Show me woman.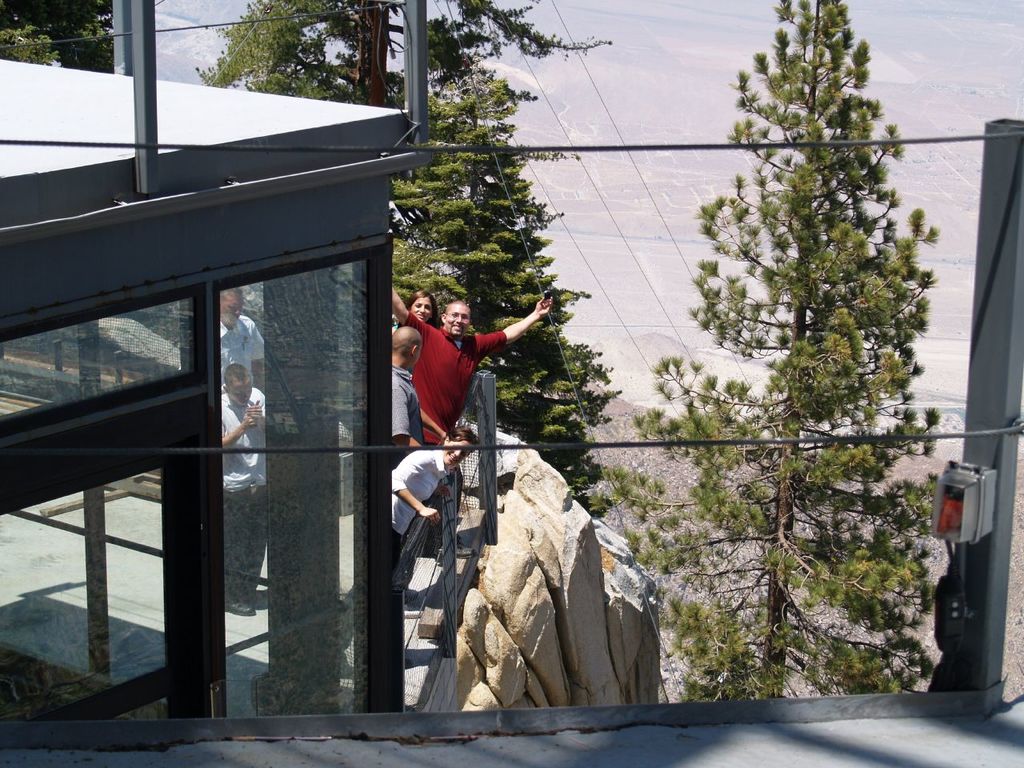
woman is here: x1=390 y1=425 x2=482 y2=566.
